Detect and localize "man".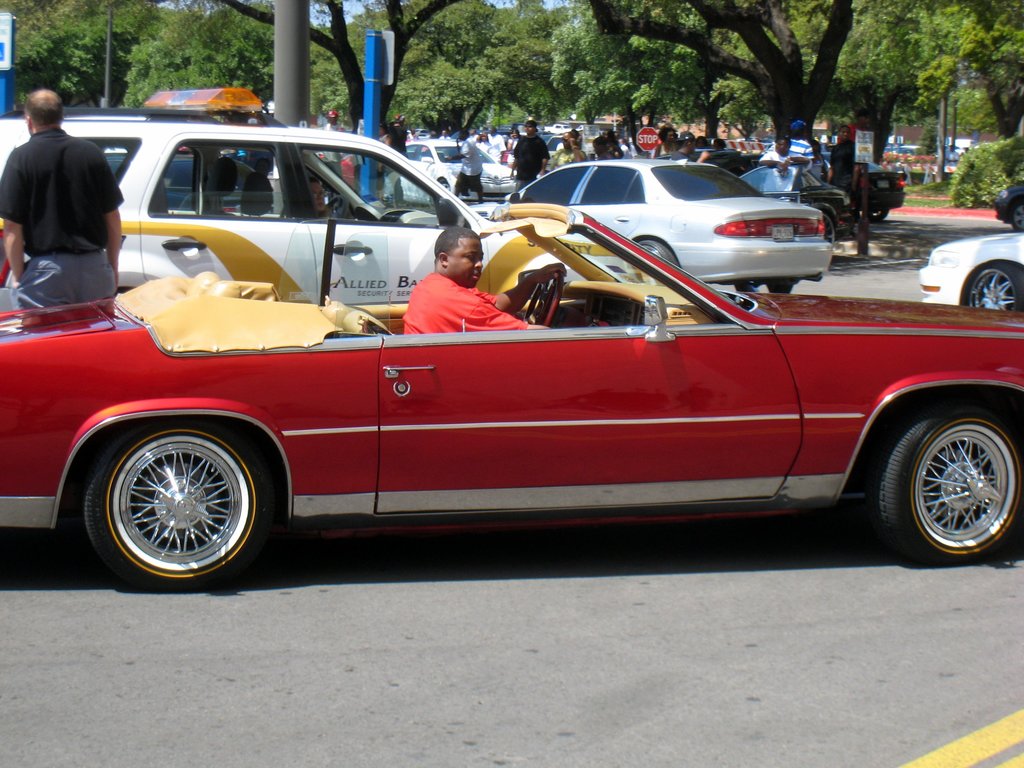
Localized at x1=315, y1=109, x2=345, y2=183.
